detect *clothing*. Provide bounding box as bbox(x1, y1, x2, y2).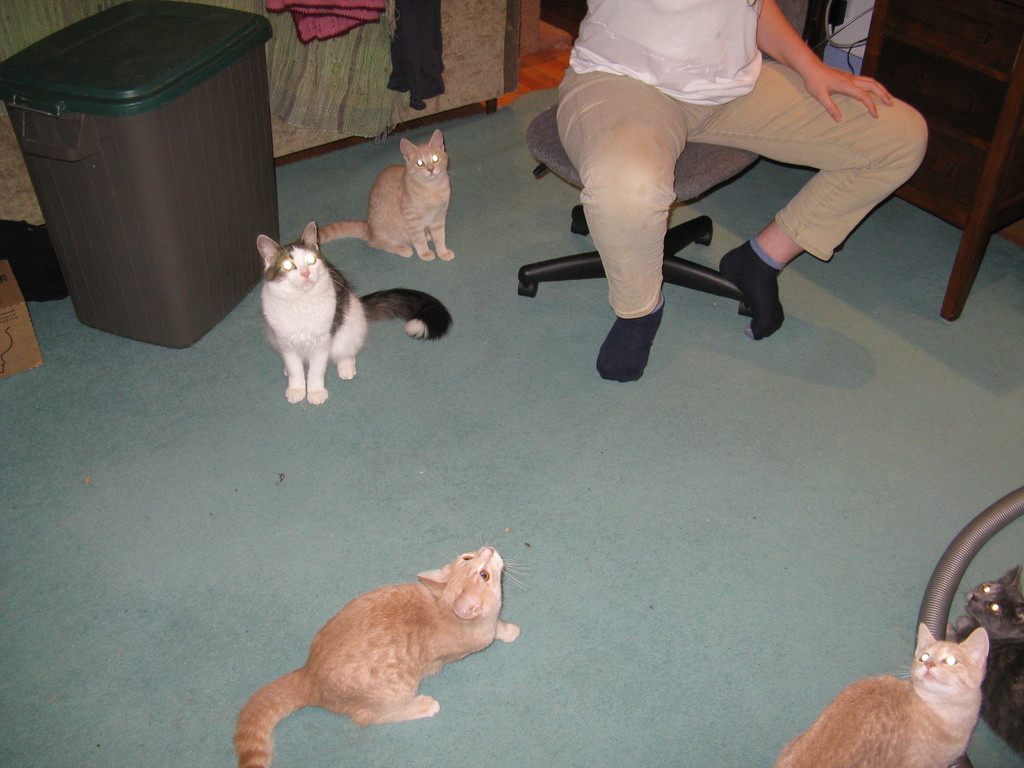
bbox(385, 0, 447, 111).
